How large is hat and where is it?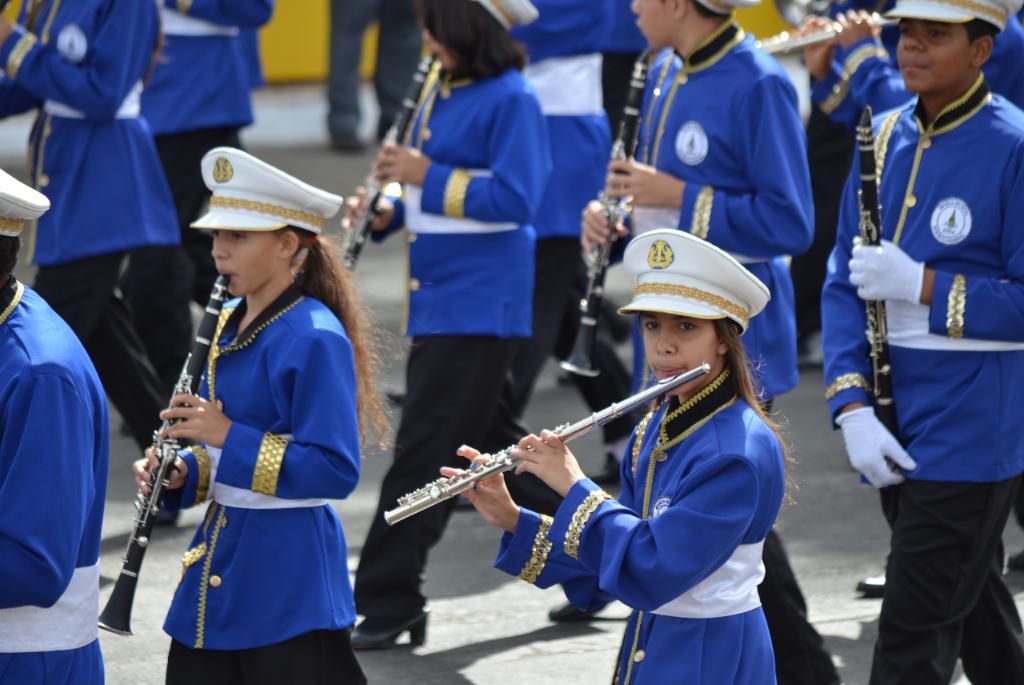
Bounding box: 0:166:50:239.
